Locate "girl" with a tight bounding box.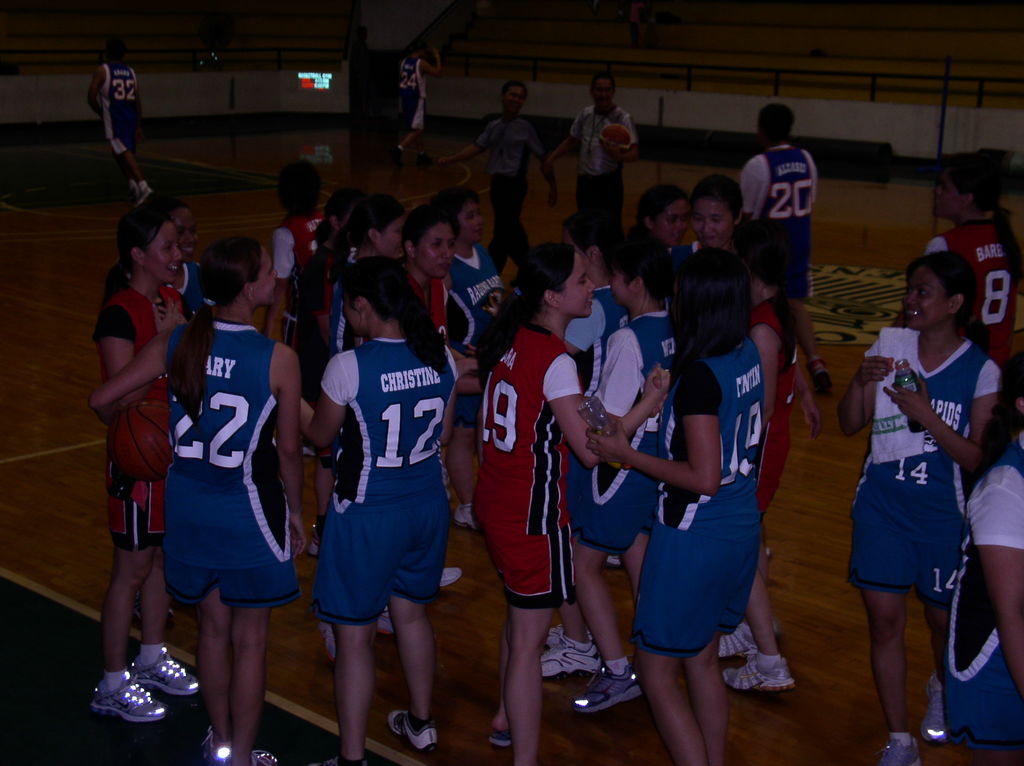
x1=945 y1=358 x2=1023 y2=765.
